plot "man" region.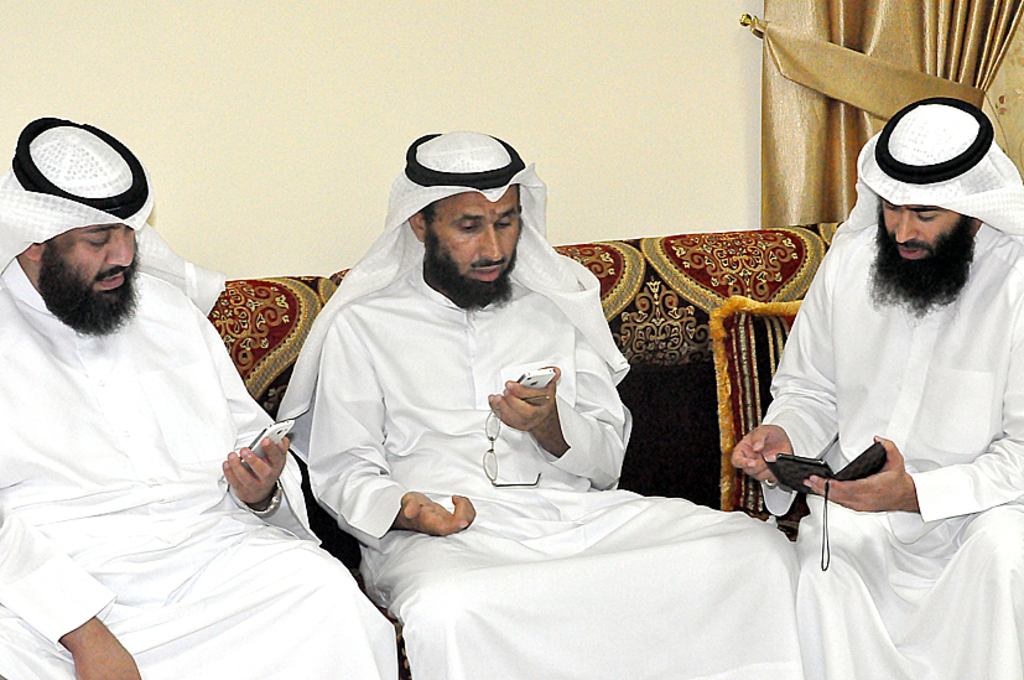
Plotted at <box>747,109,1023,590</box>.
